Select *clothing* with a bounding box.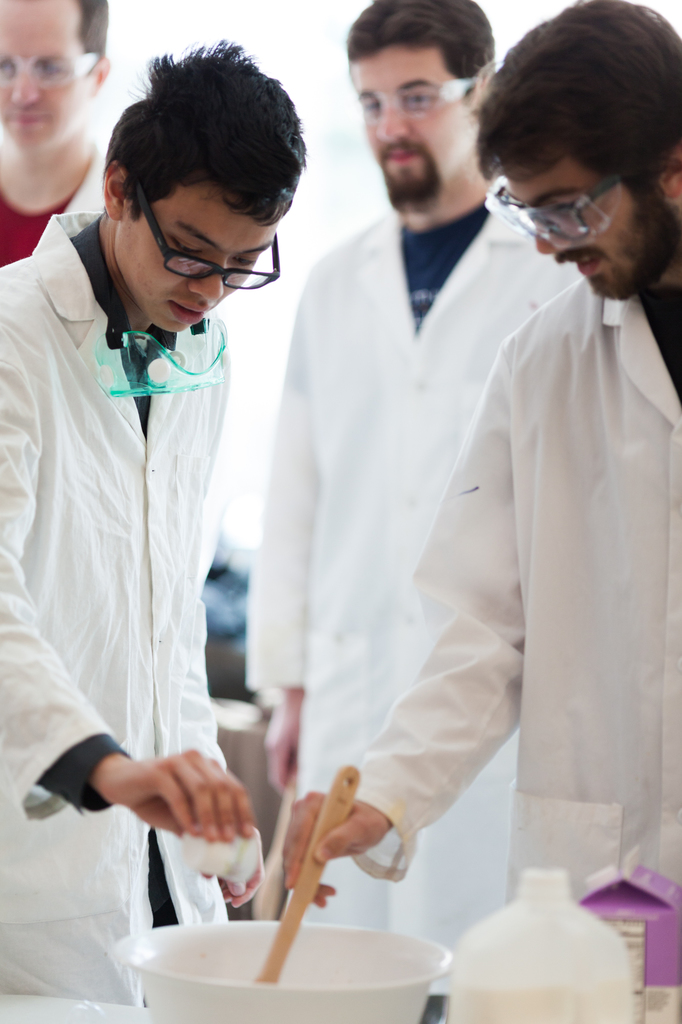
crop(0, 199, 276, 886).
